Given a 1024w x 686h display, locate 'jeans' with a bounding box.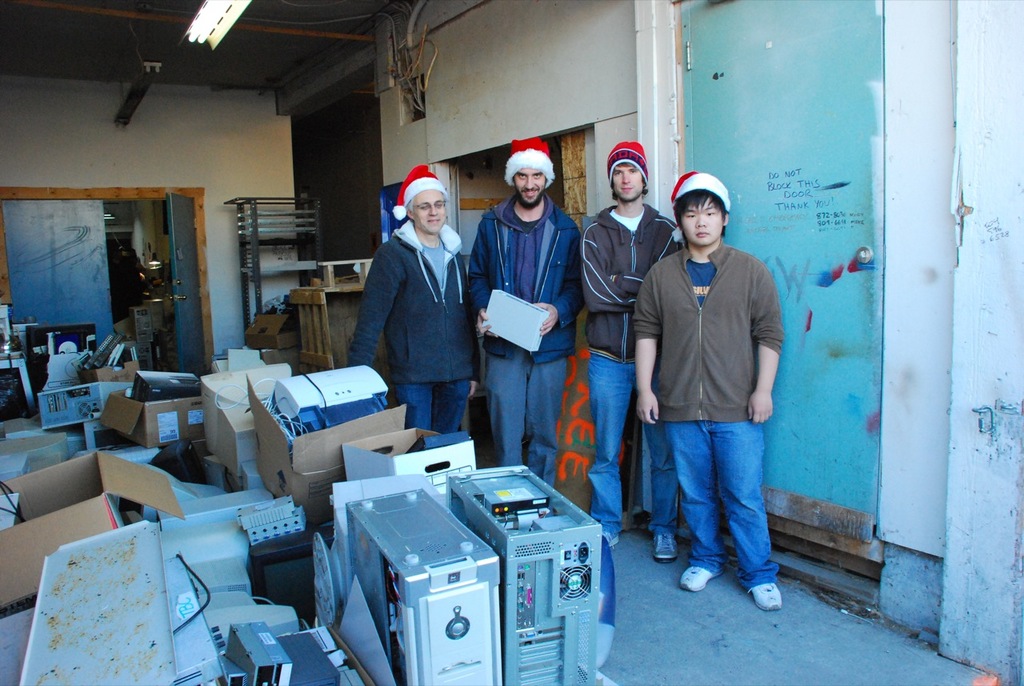
Located: [491,355,564,488].
